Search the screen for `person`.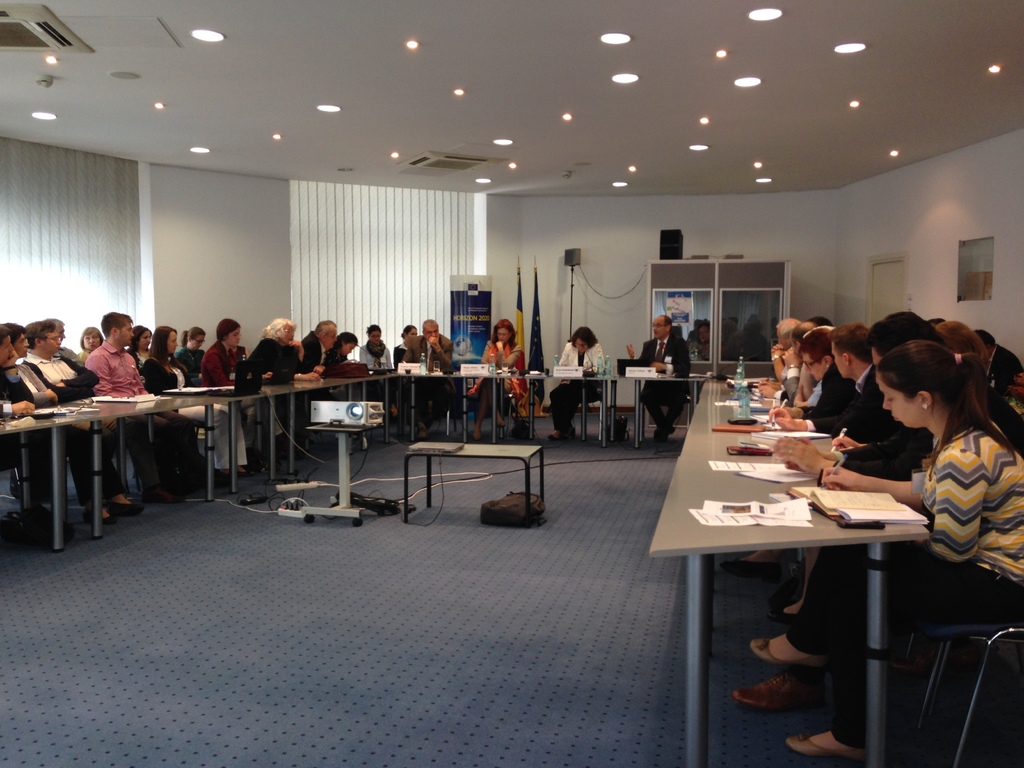
Found at l=771, t=319, r=895, b=447.
